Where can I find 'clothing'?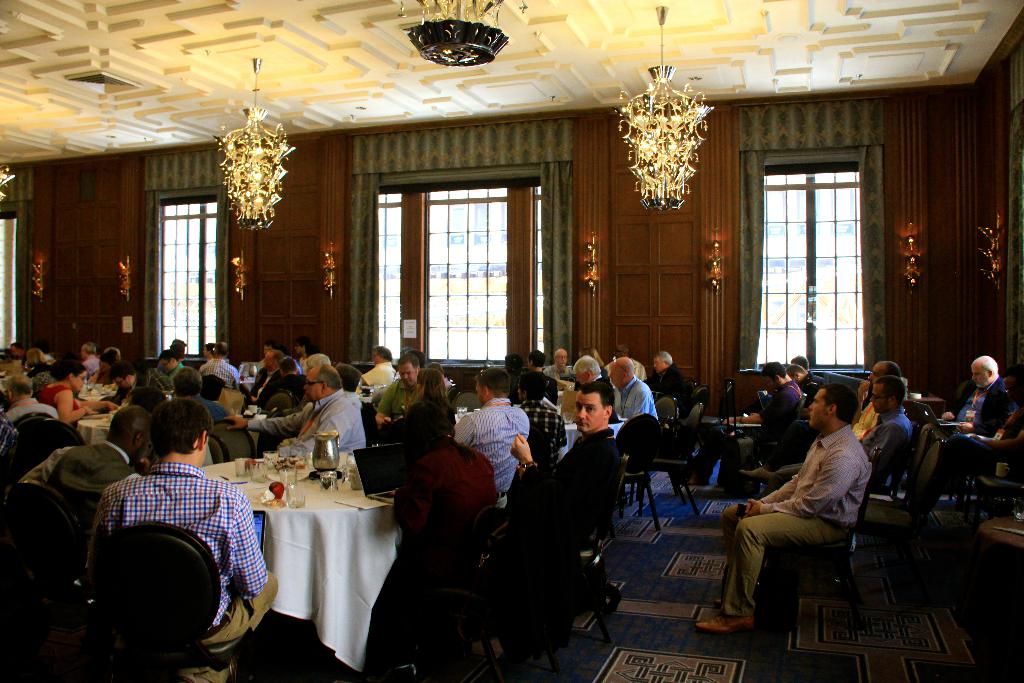
You can find it at [left=515, top=400, right=566, bottom=471].
